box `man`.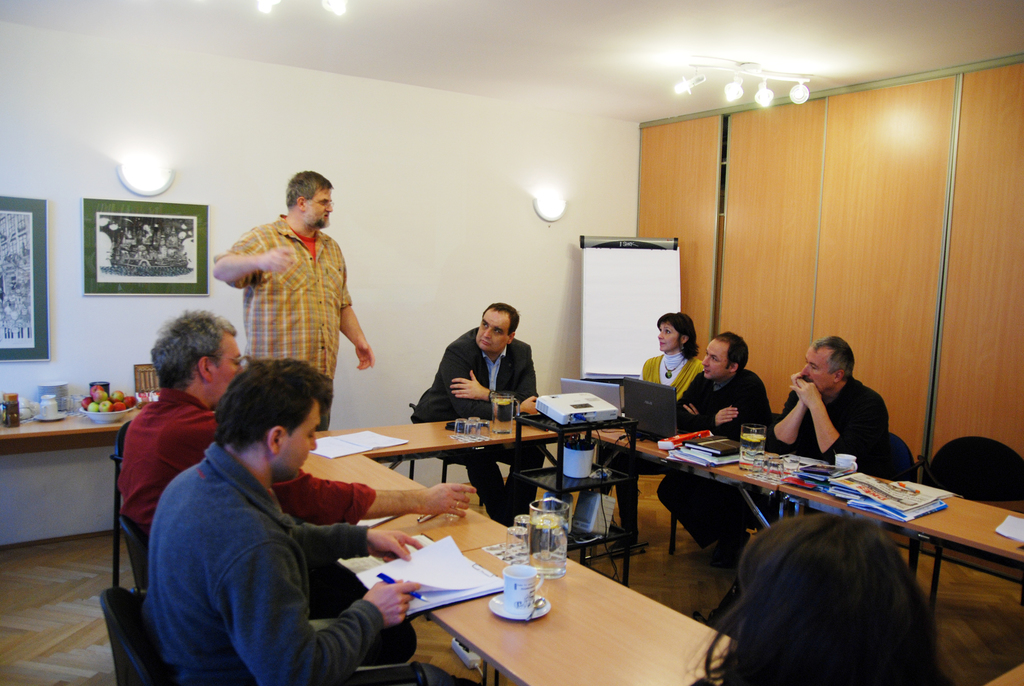
<bbox>105, 302, 476, 530</bbox>.
